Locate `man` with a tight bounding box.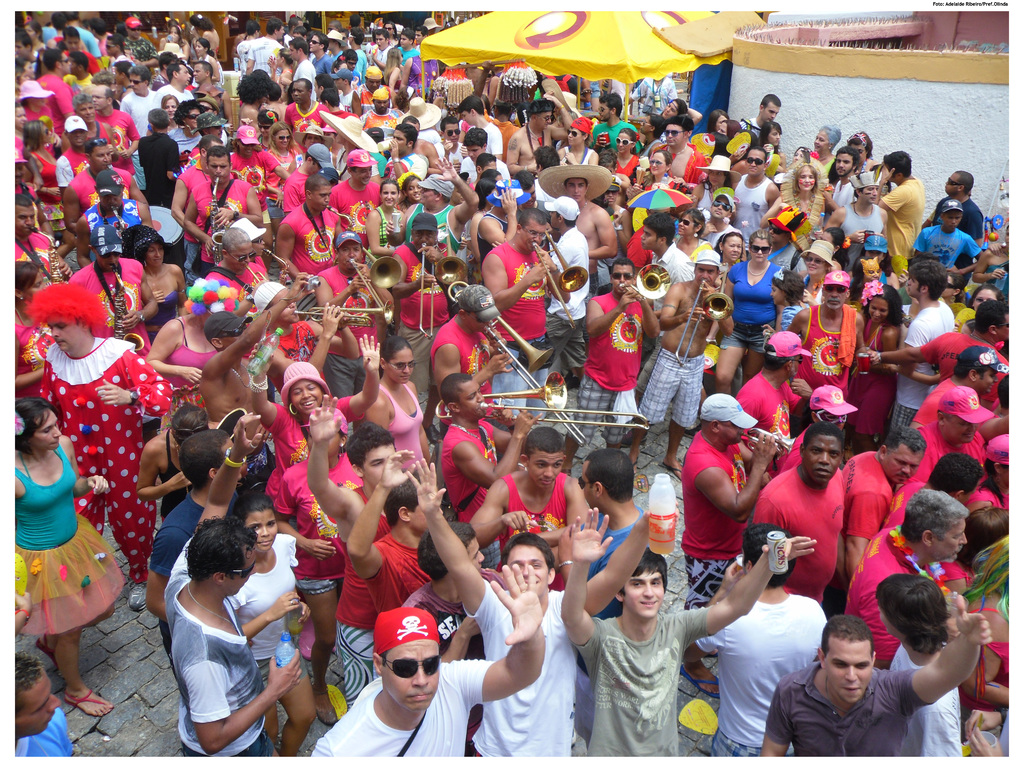
[381, 120, 428, 180].
